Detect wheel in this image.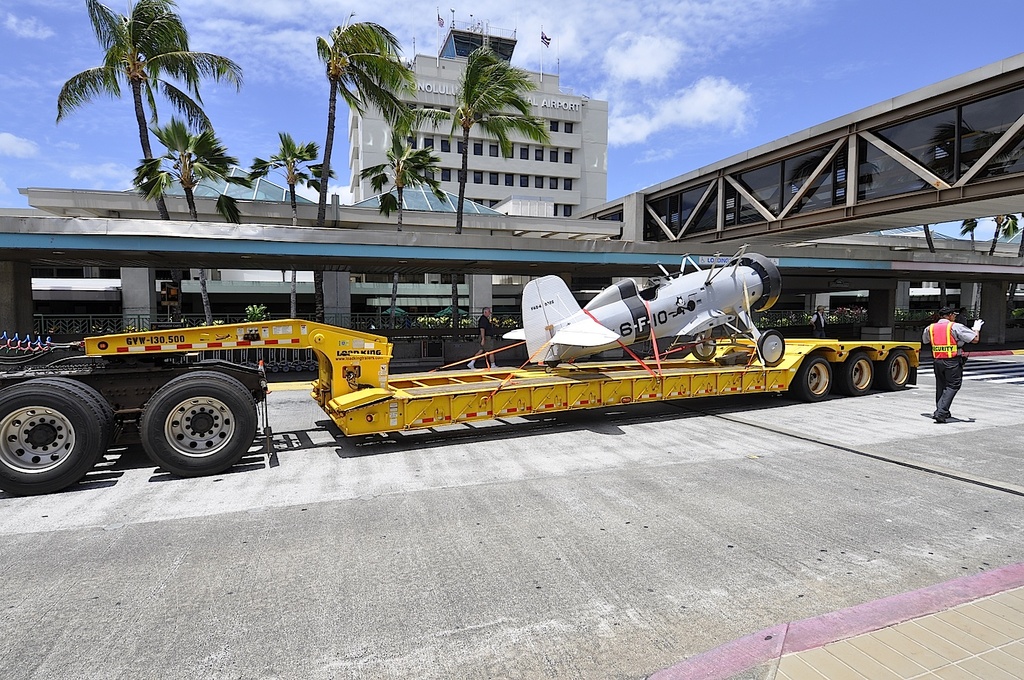
Detection: region(791, 357, 831, 402).
